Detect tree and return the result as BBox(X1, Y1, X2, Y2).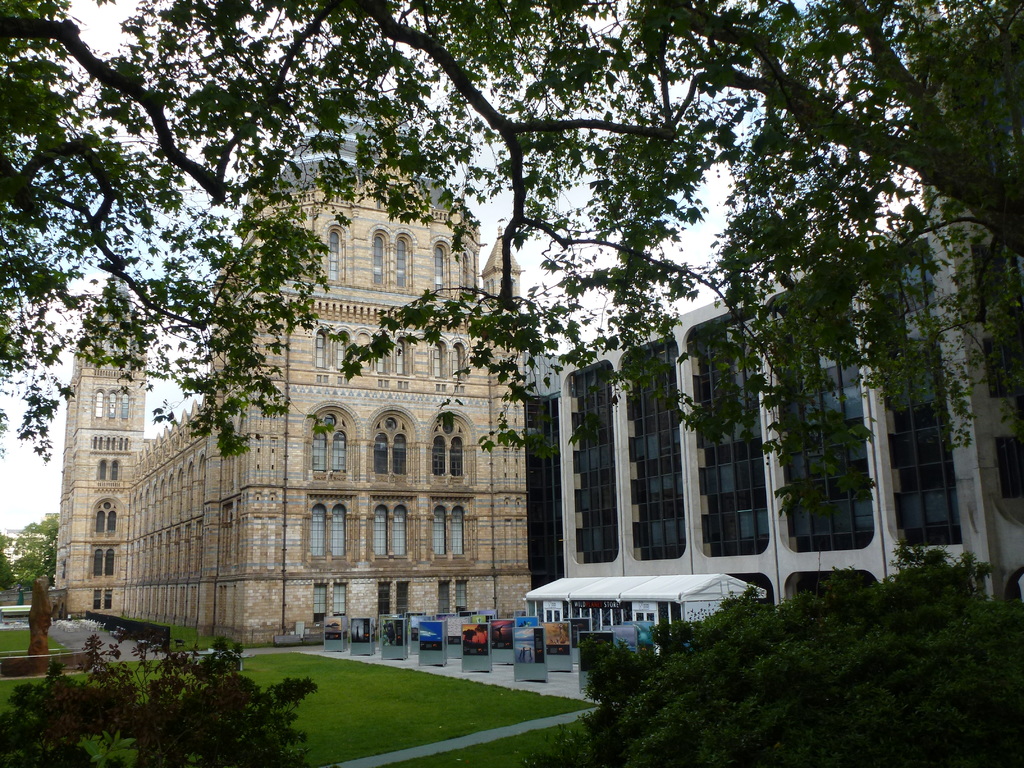
BBox(0, 0, 1023, 479).
